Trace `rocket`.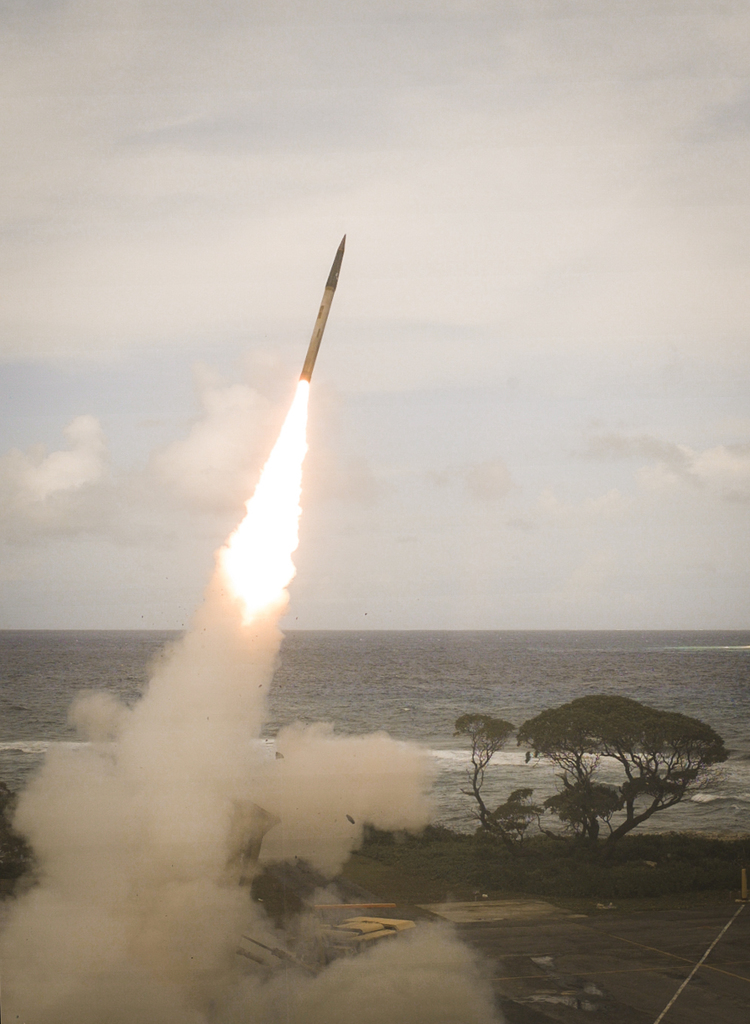
Traced to (x1=298, y1=236, x2=344, y2=383).
